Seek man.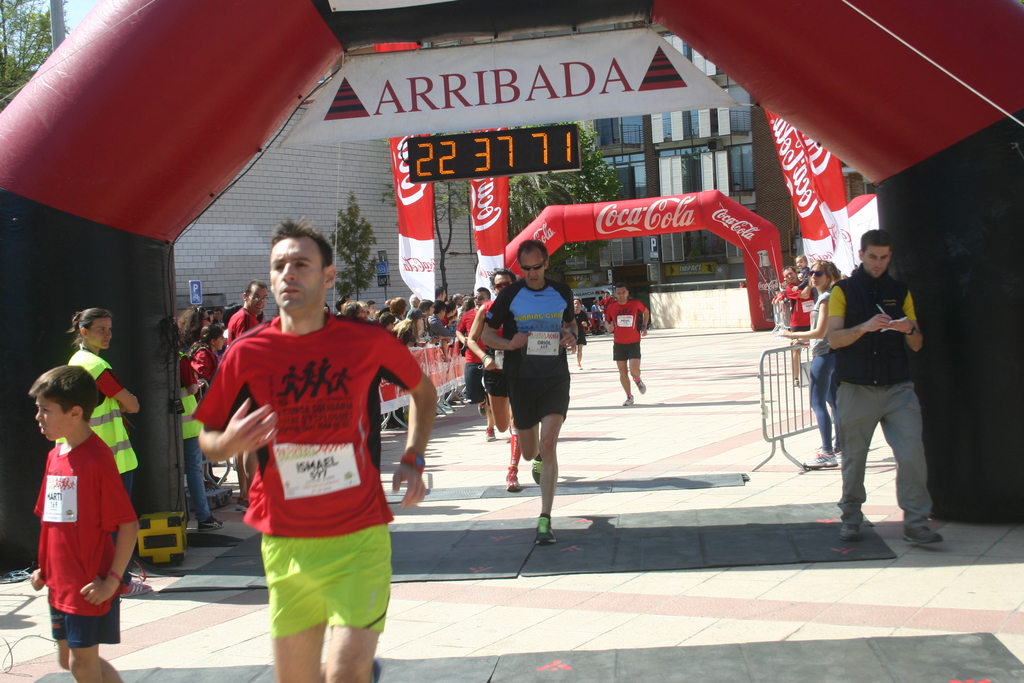
{"x1": 195, "y1": 219, "x2": 446, "y2": 682}.
